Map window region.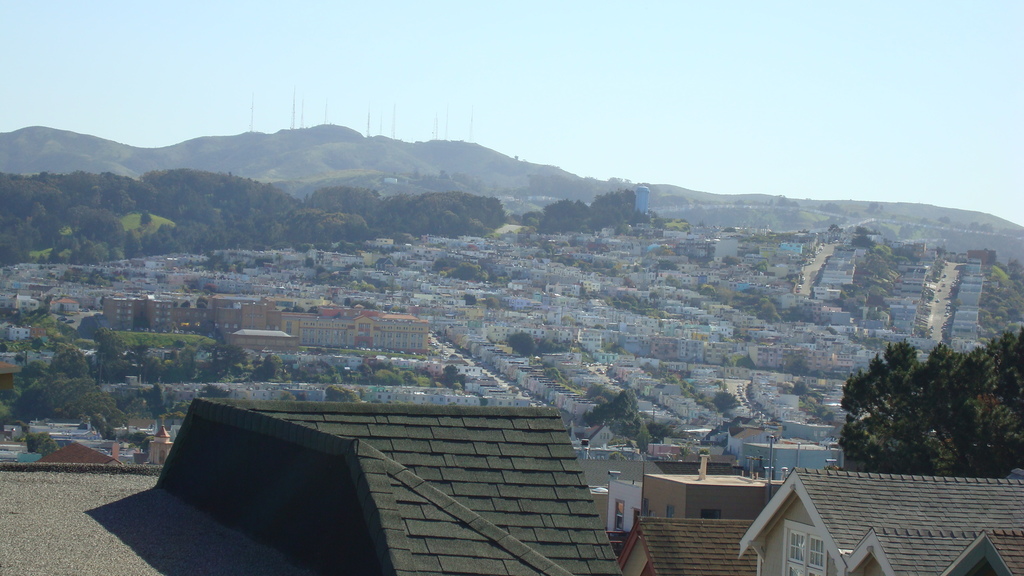
Mapped to left=701, top=506, right=720, bottom=516.
